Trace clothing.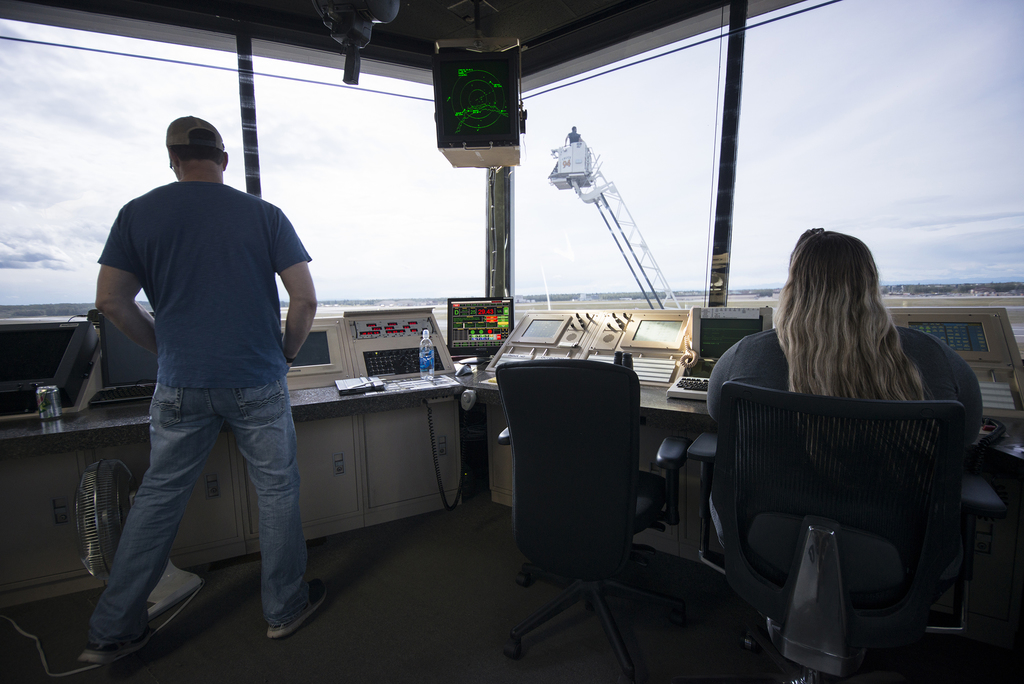
Traced to (706,330,983,542).
